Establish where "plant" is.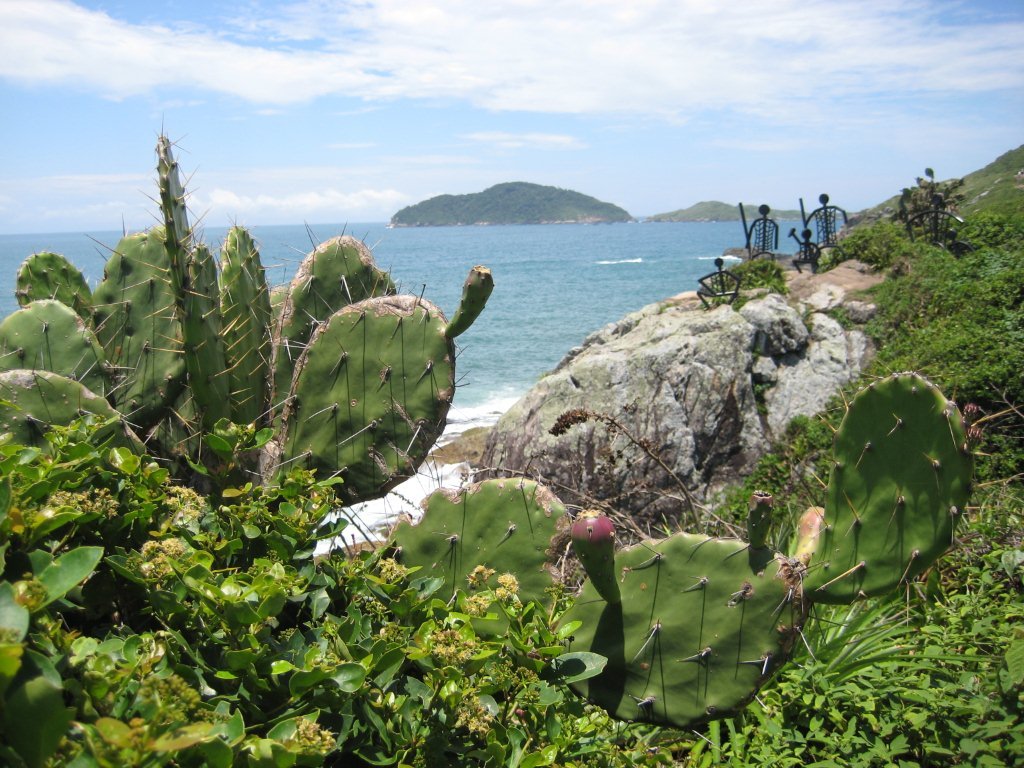
Established at crop(705, 249, 794, 309).
